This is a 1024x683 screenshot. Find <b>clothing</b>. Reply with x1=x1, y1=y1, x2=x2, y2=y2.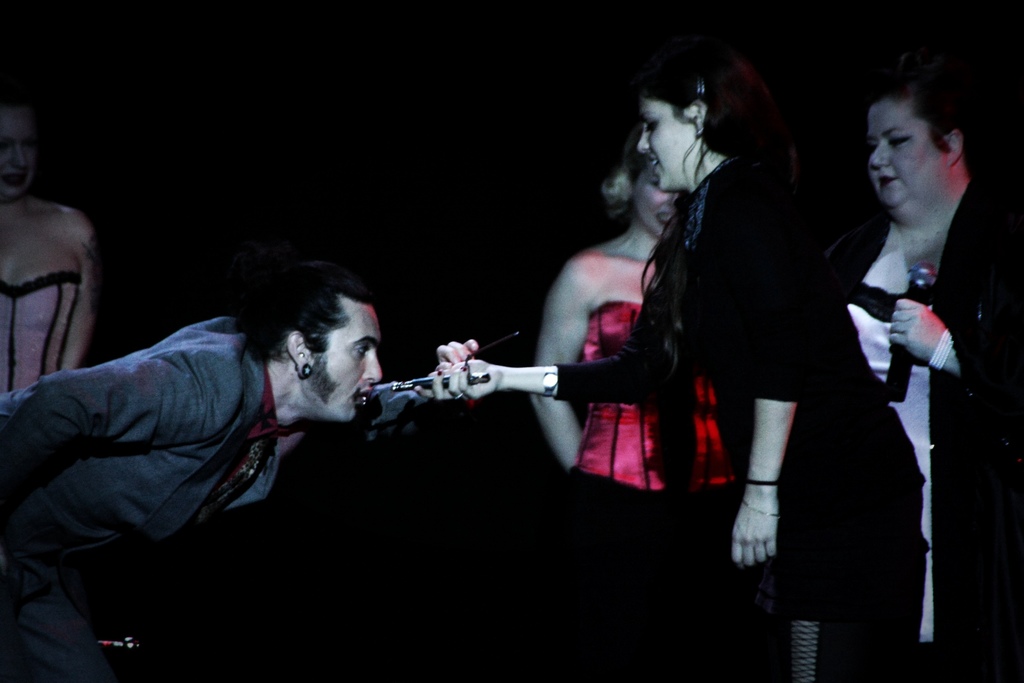
x1=556, y1=145, x2=927, y2=682.
